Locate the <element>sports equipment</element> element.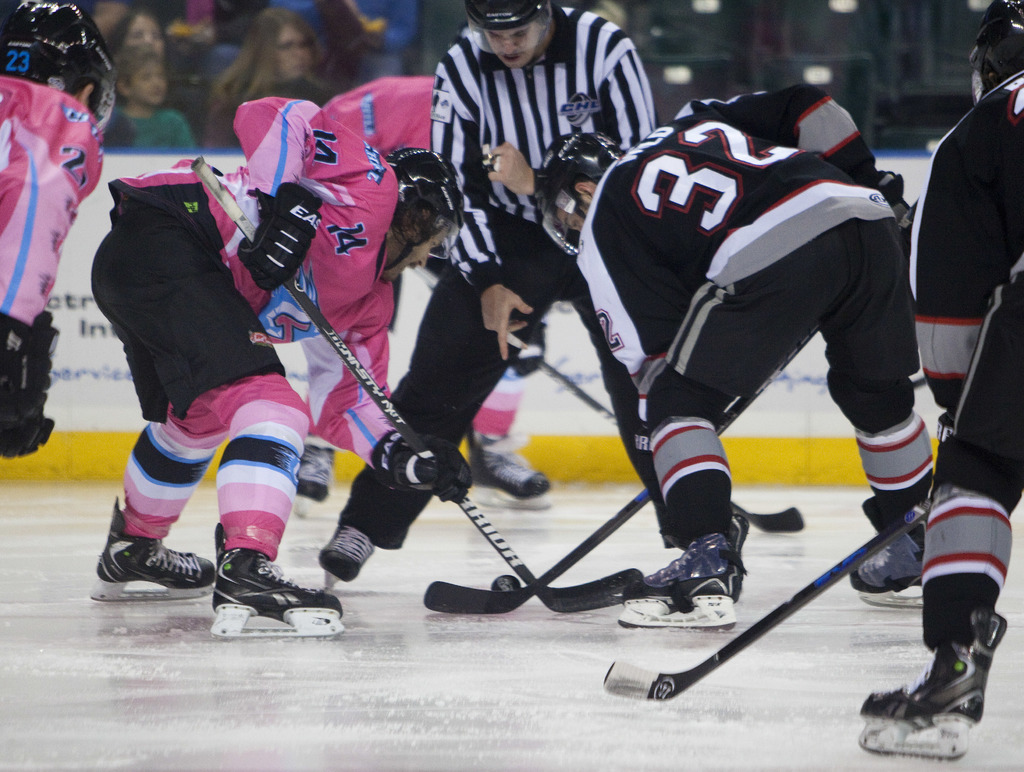
Element bbox: box(461, 0, 557, 56).
